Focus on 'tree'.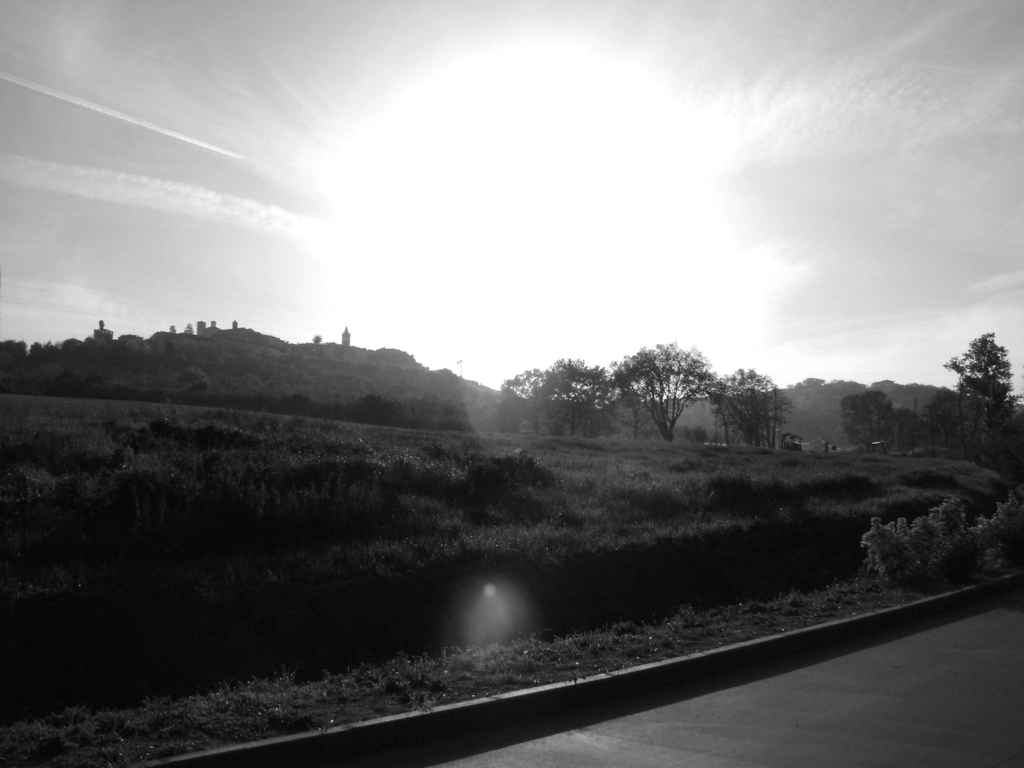
Focused at bbox=(924, 384, 962, 451).
